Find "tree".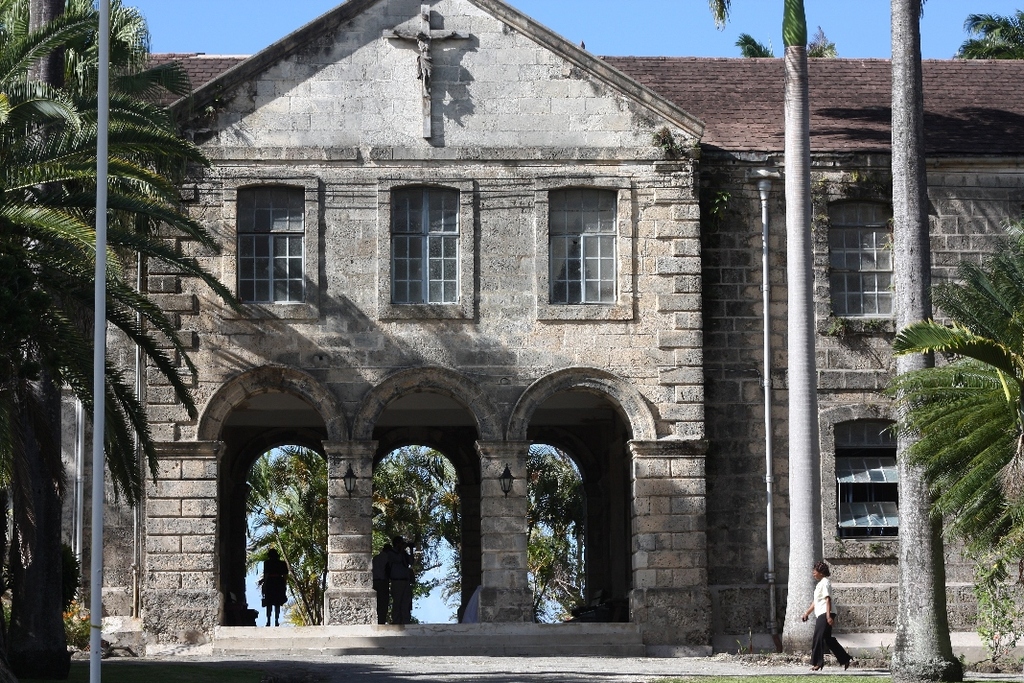
(742, 21, 844, 63).
